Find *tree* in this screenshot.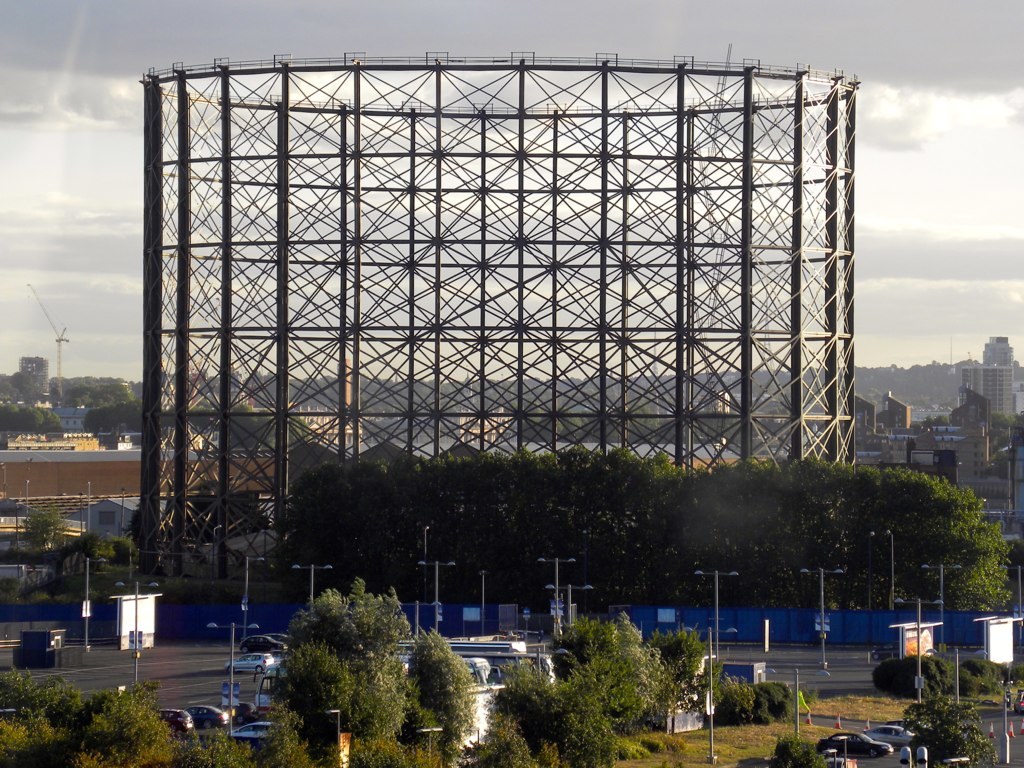
The bounding box for *tree* is 920, 410, 955, 437.
